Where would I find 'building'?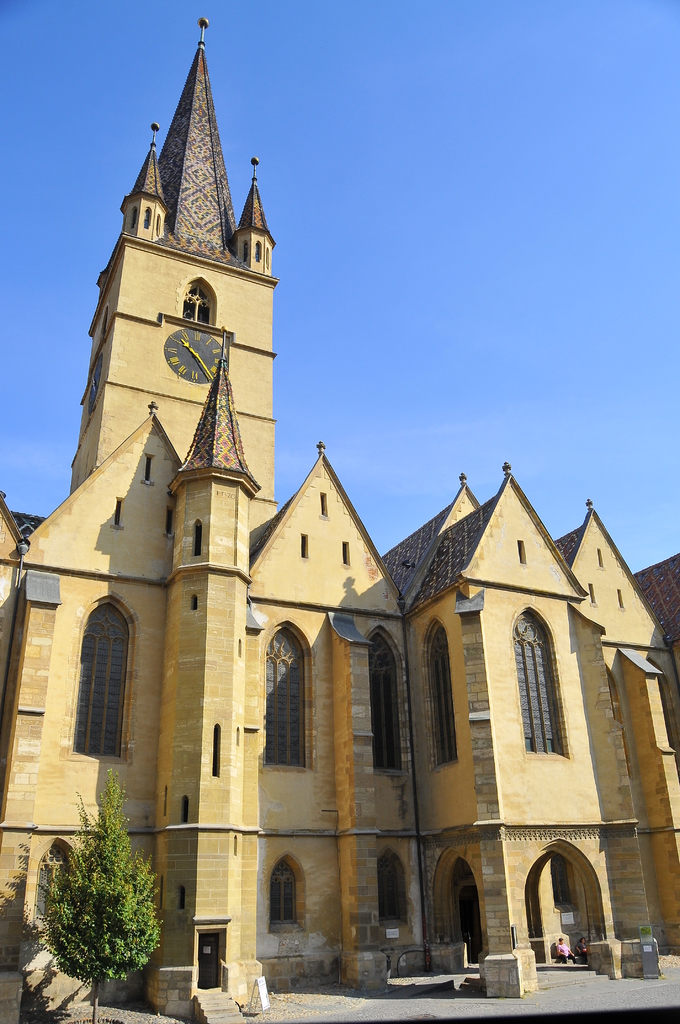
At select_region(0, 17, 679, 1023).
